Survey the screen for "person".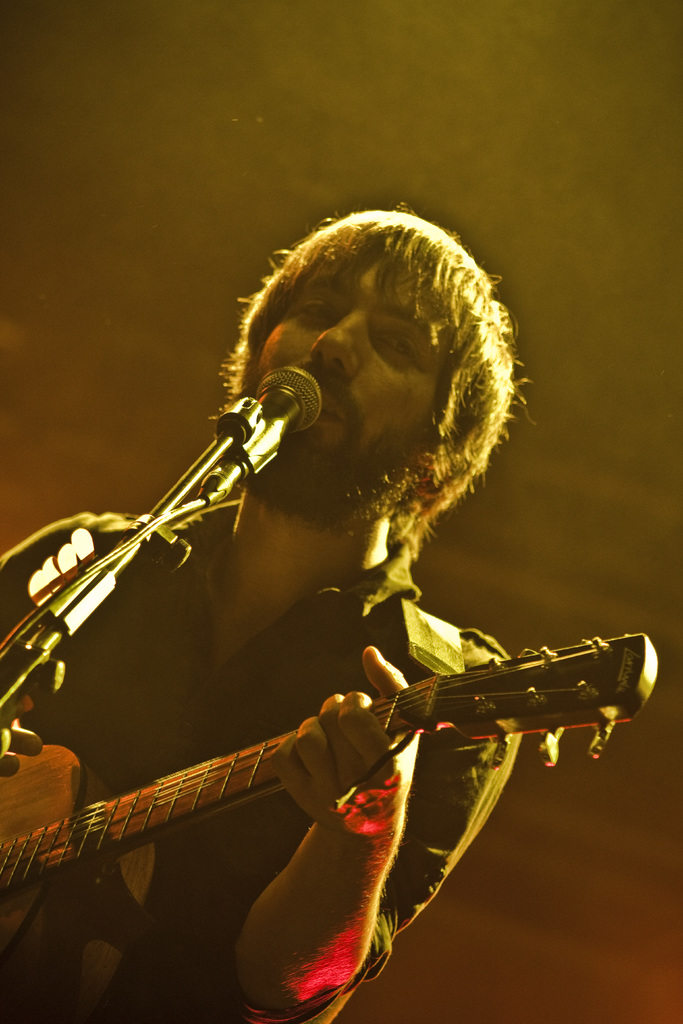
Survey found: 0:197:517:1018.
